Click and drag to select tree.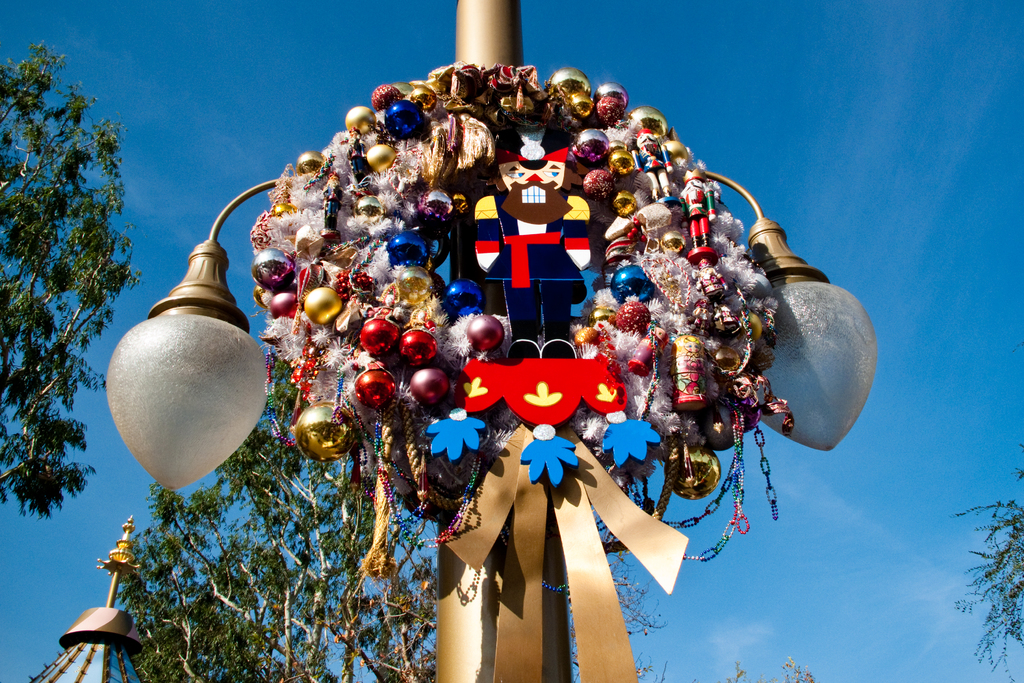
Selection: Rect(116, 349, 433, 682).
